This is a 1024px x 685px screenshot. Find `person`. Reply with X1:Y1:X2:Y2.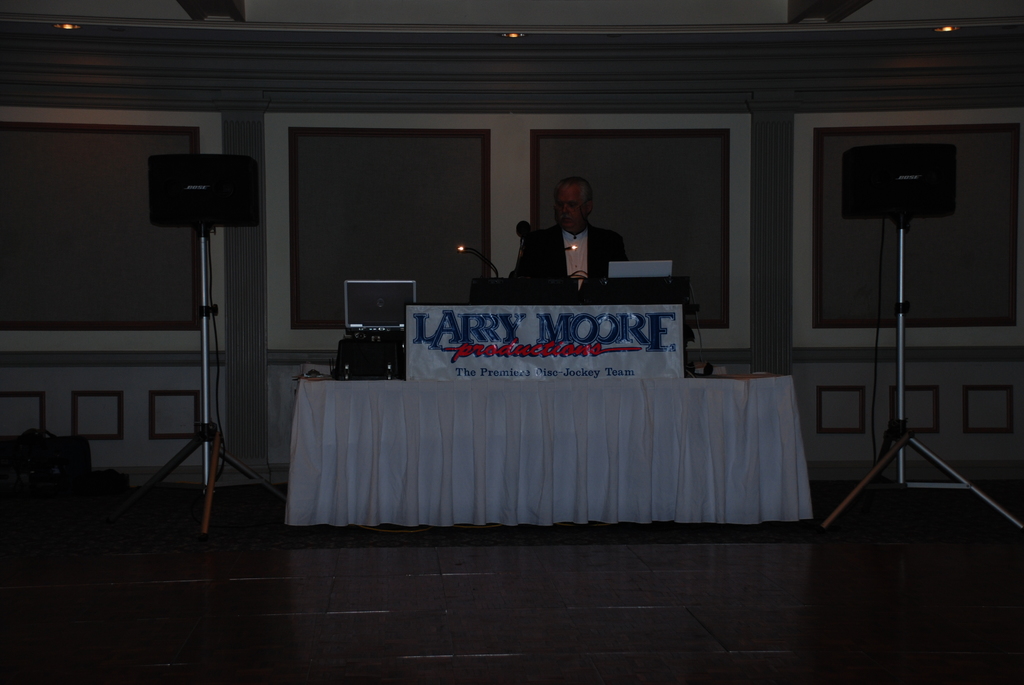
509:167:625:294.
